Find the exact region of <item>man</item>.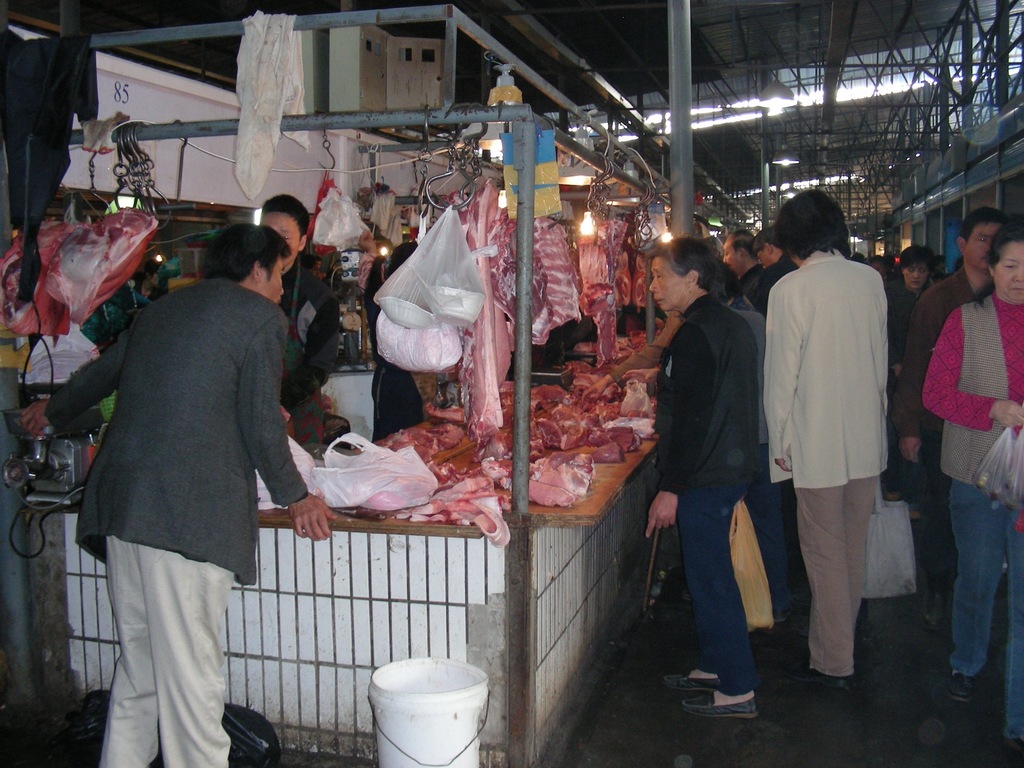
Exact region: 251/193/349/446.
